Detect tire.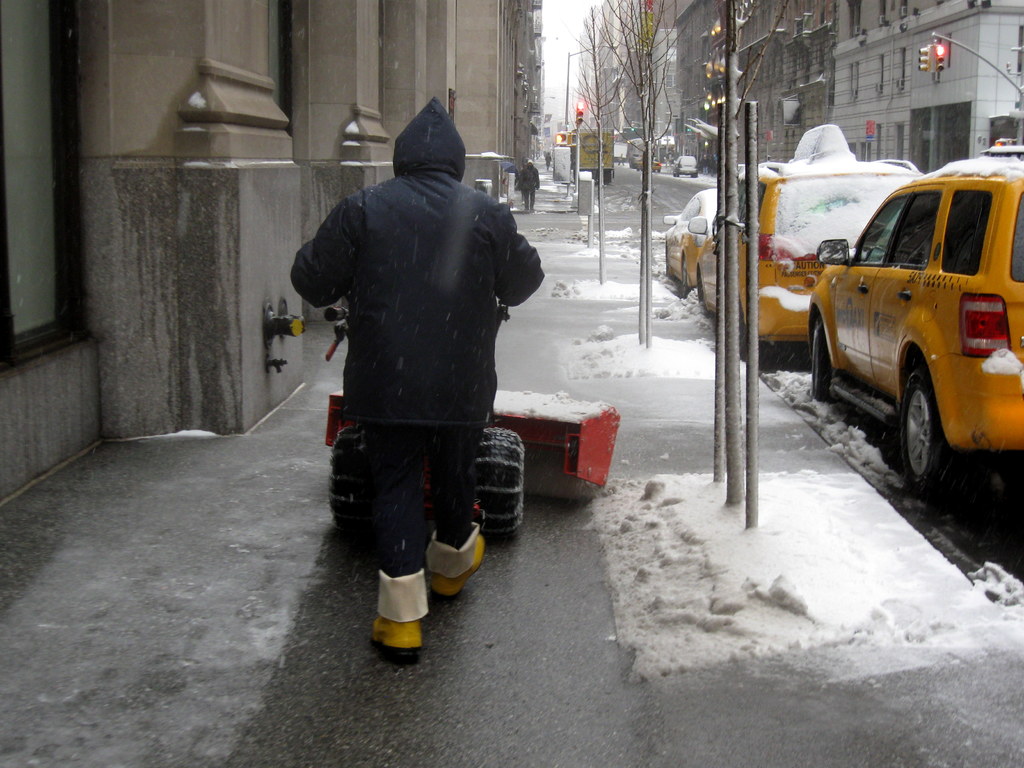
Detected at <region>697, 279, 706, 315</region>.
